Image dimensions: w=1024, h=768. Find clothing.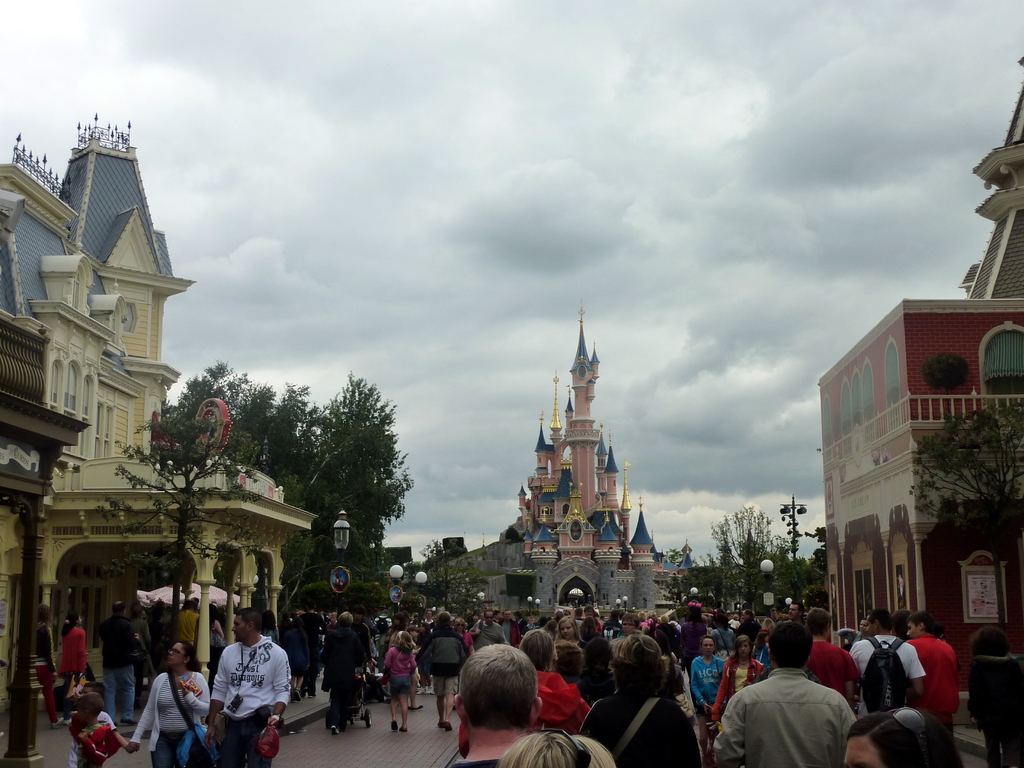
box(468, 623, 501, 643).
